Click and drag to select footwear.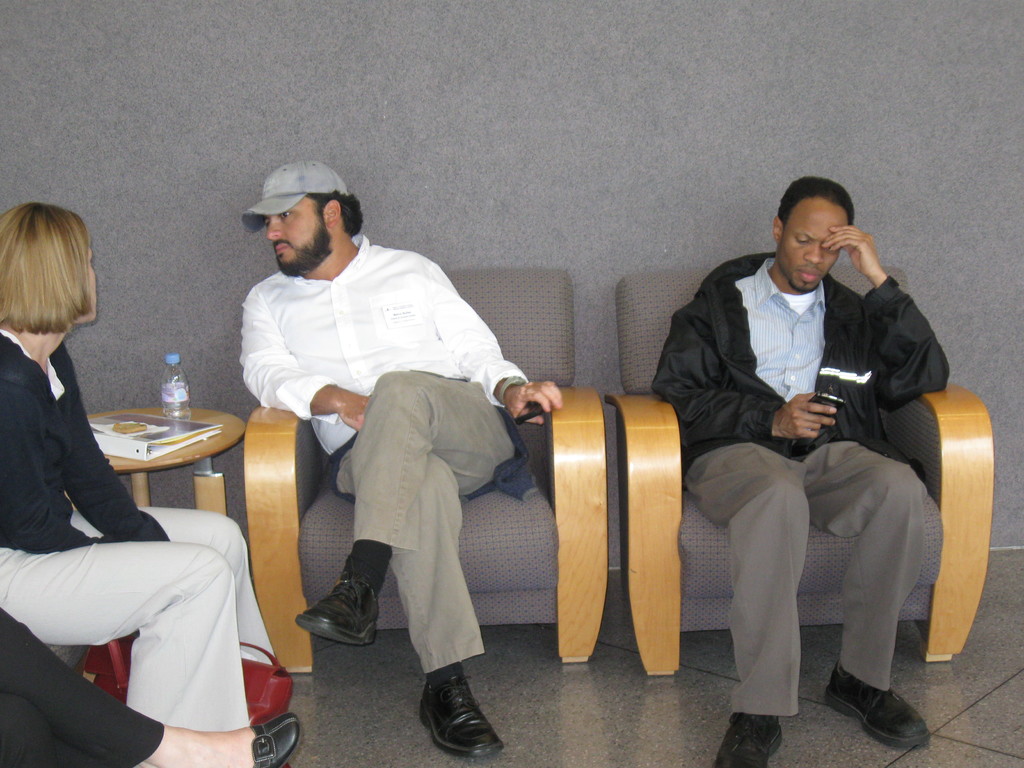
Selection: <region>412, 674, 497, 760</region>.
